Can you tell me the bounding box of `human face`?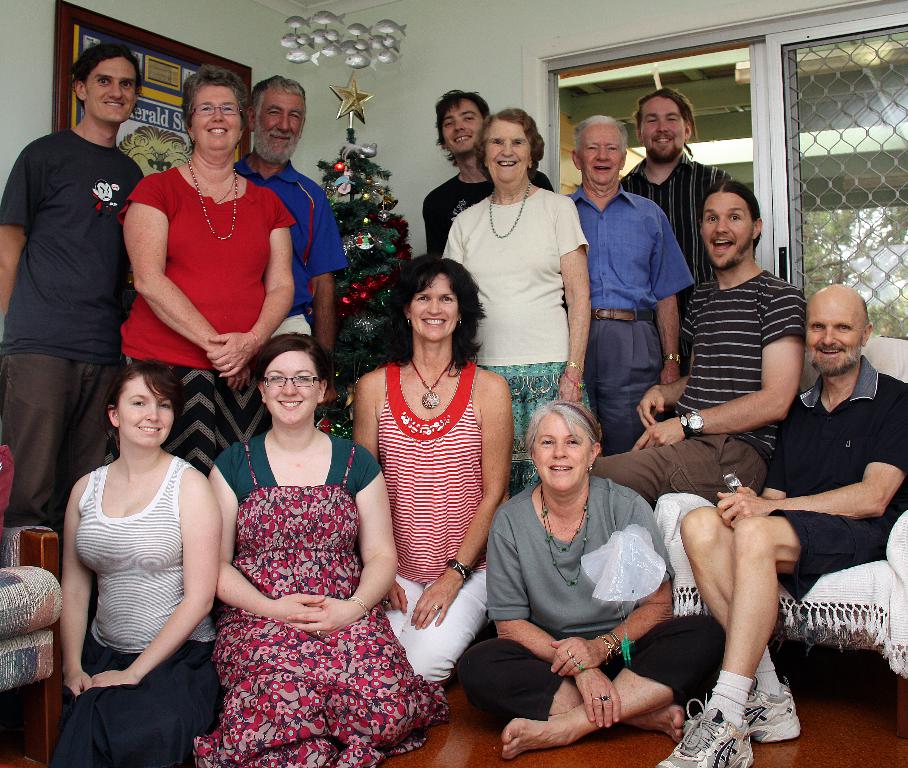
box=[579, 124, 615, 186].
